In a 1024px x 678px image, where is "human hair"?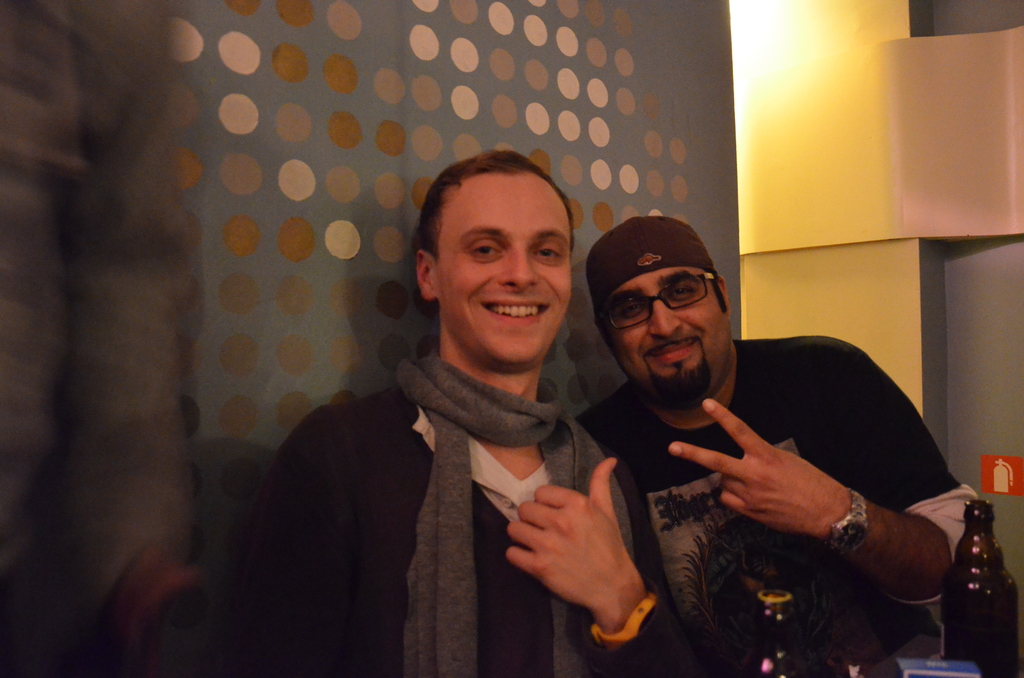
412, 145, 574, 256.
